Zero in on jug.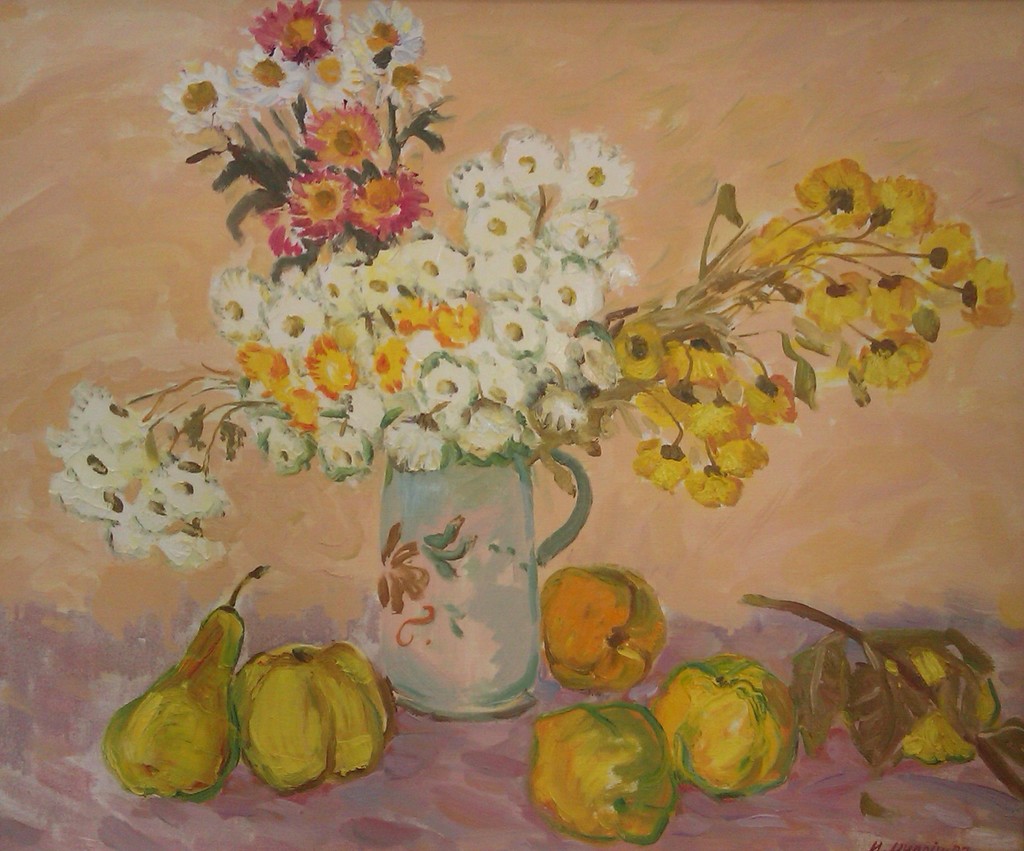
Zeroed in: (378,442,591,706).
